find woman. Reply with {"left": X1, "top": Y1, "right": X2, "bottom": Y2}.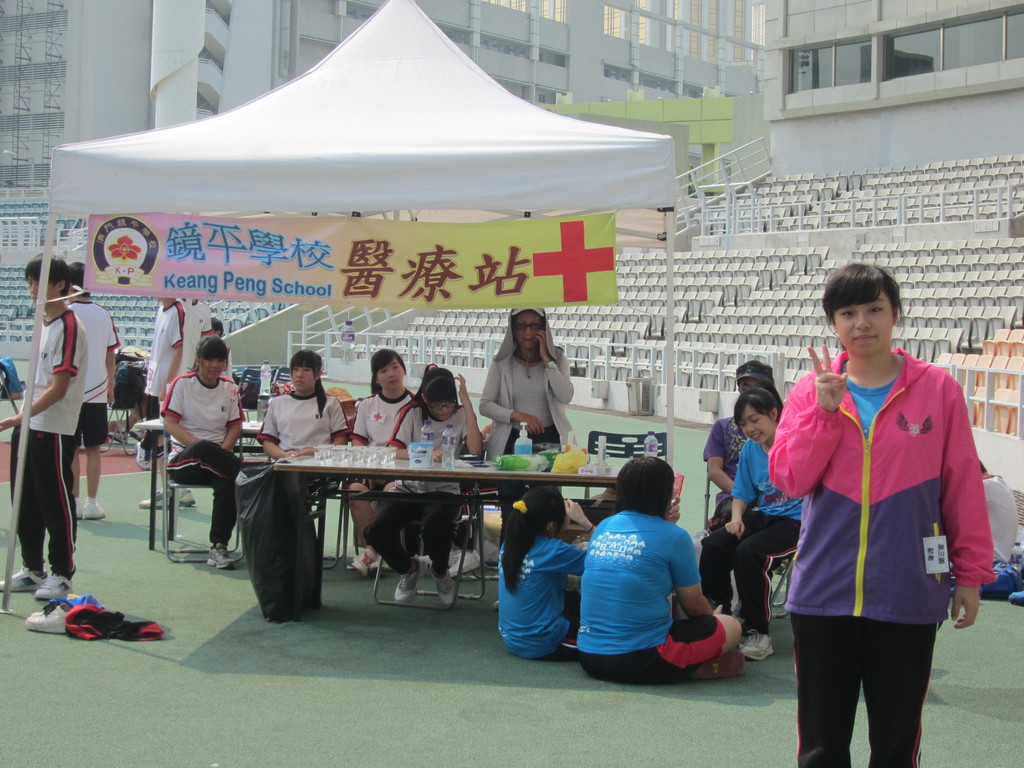
{"left": 700, "top": 385, "right": 812, "bottom": 666}.
